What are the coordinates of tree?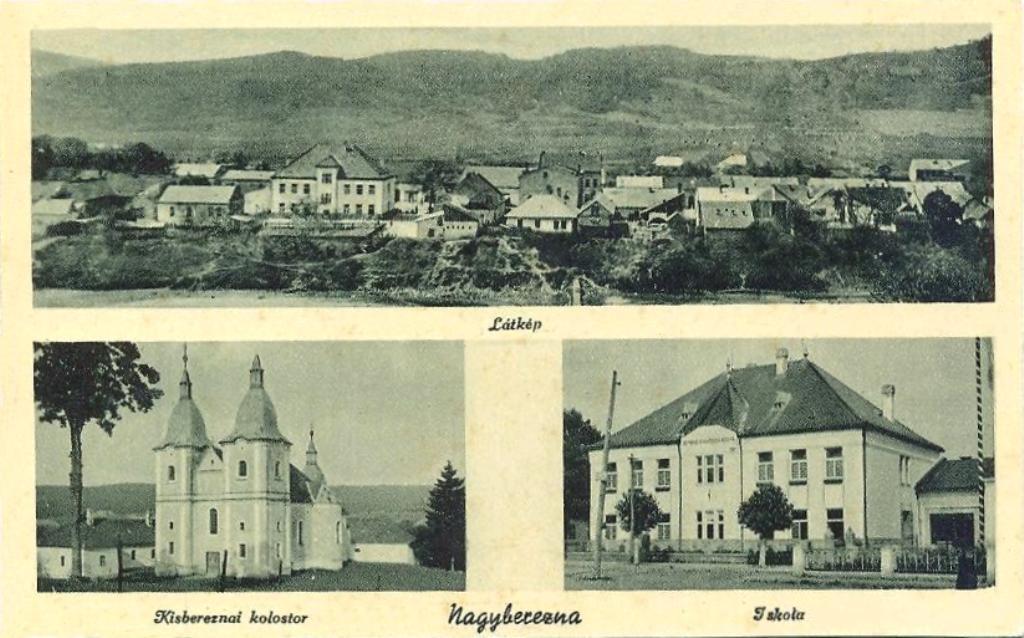
l=410, t=459, r=466, b=572.
